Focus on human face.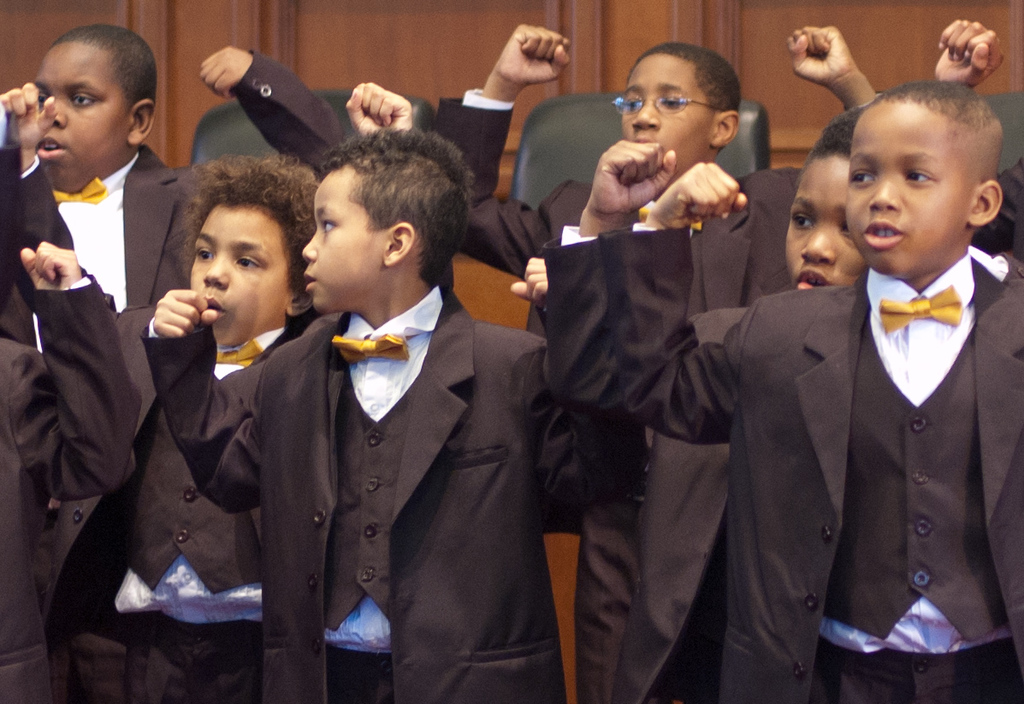
Focused at l=782, t=151, r=871, b=288.
